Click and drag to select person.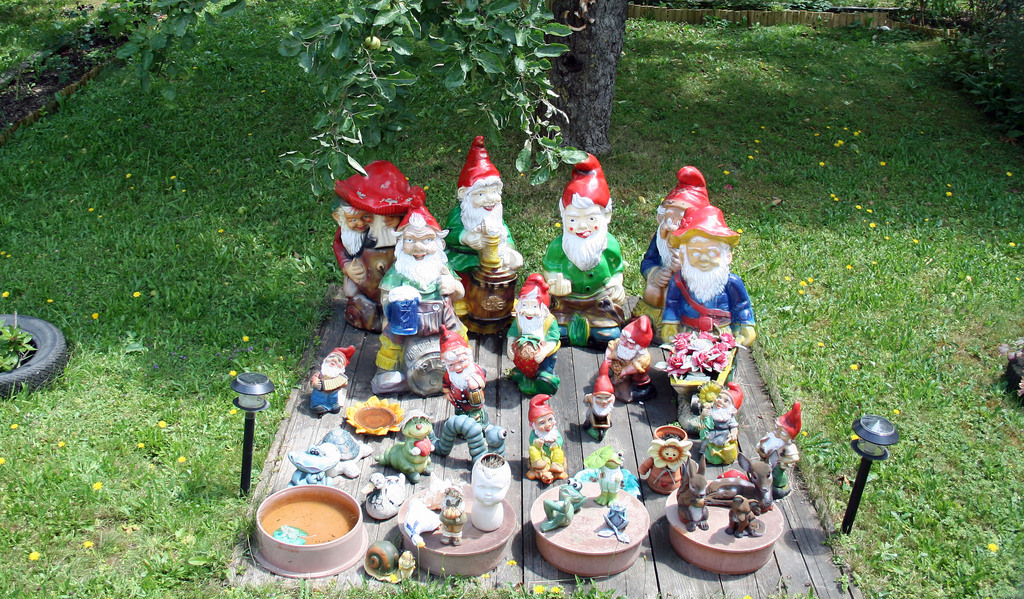
Selection: [506, 275, 559, 398].
